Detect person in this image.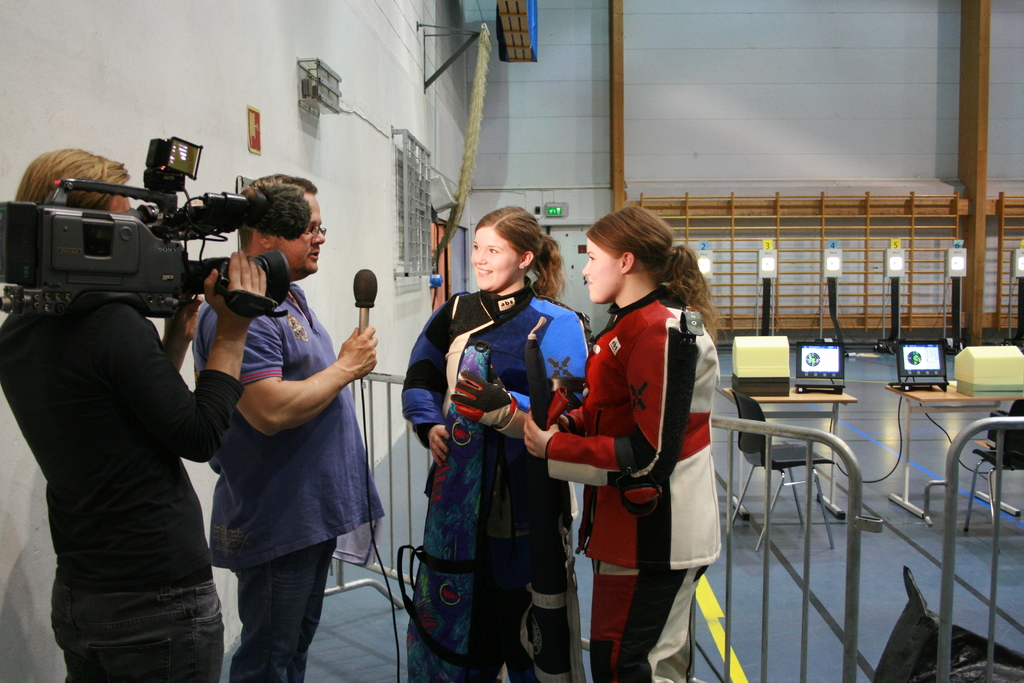
Detection: x1=401 y1=206 x2=586 y2=682.
